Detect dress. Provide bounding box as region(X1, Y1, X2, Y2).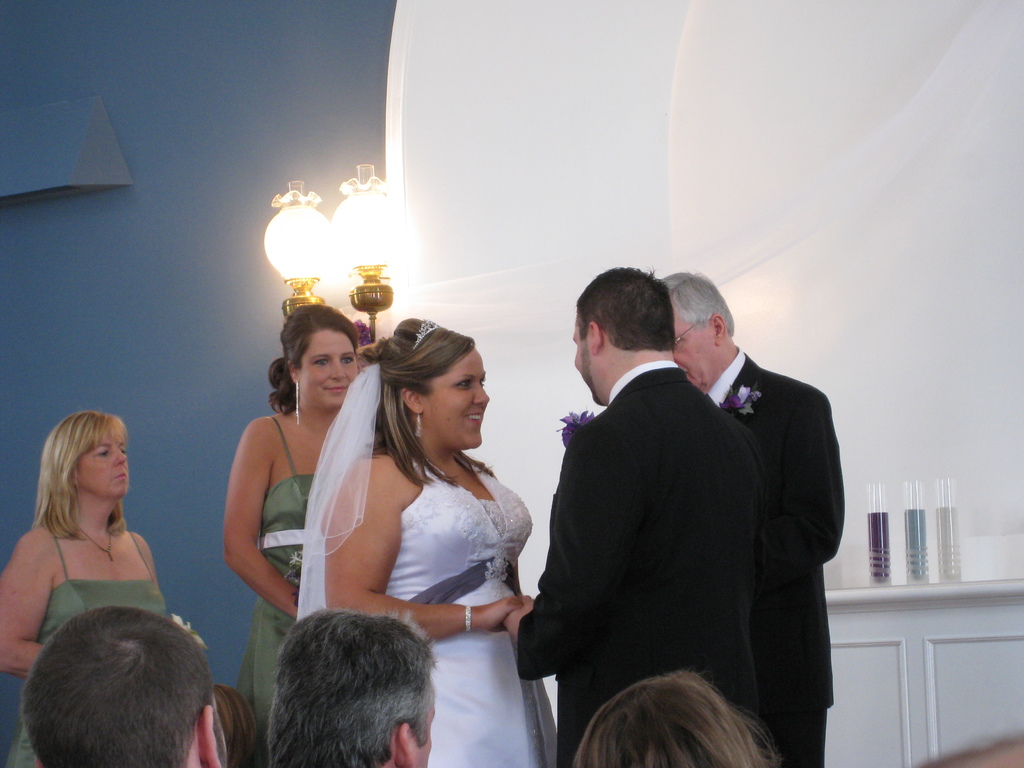
region(241, 415, 317, 734).
